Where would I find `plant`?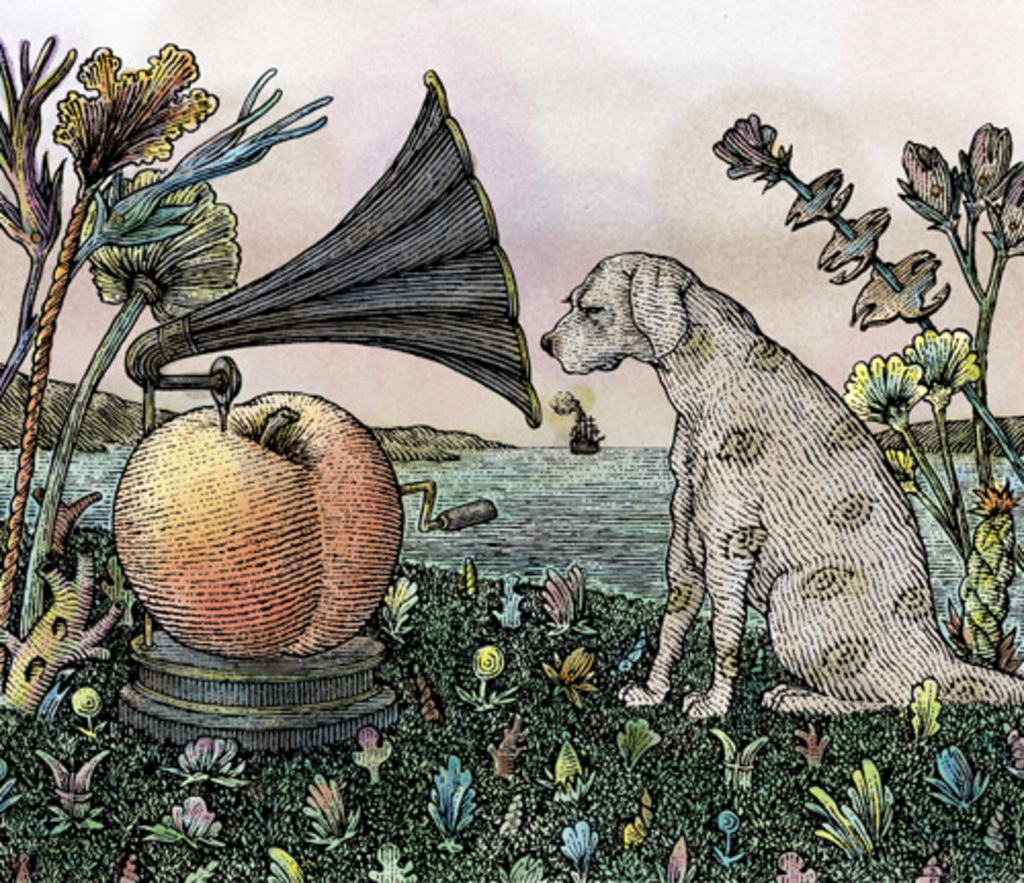
At x1=74, y1=682, x2=109, y2=746.
